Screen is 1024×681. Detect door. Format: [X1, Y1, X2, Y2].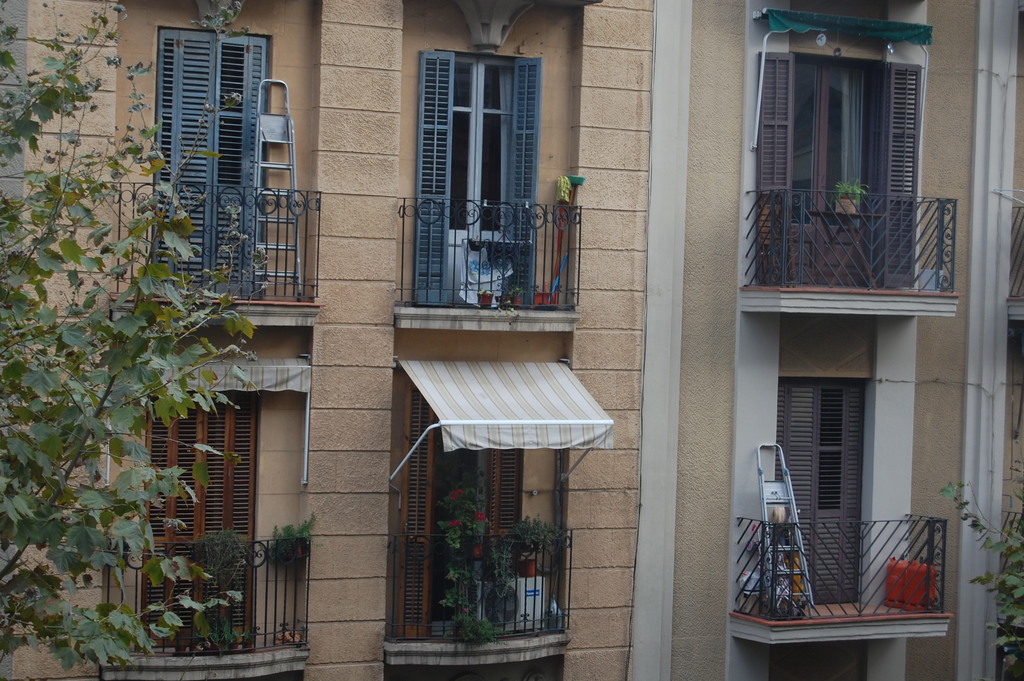
[397, 379, 527, 640].
